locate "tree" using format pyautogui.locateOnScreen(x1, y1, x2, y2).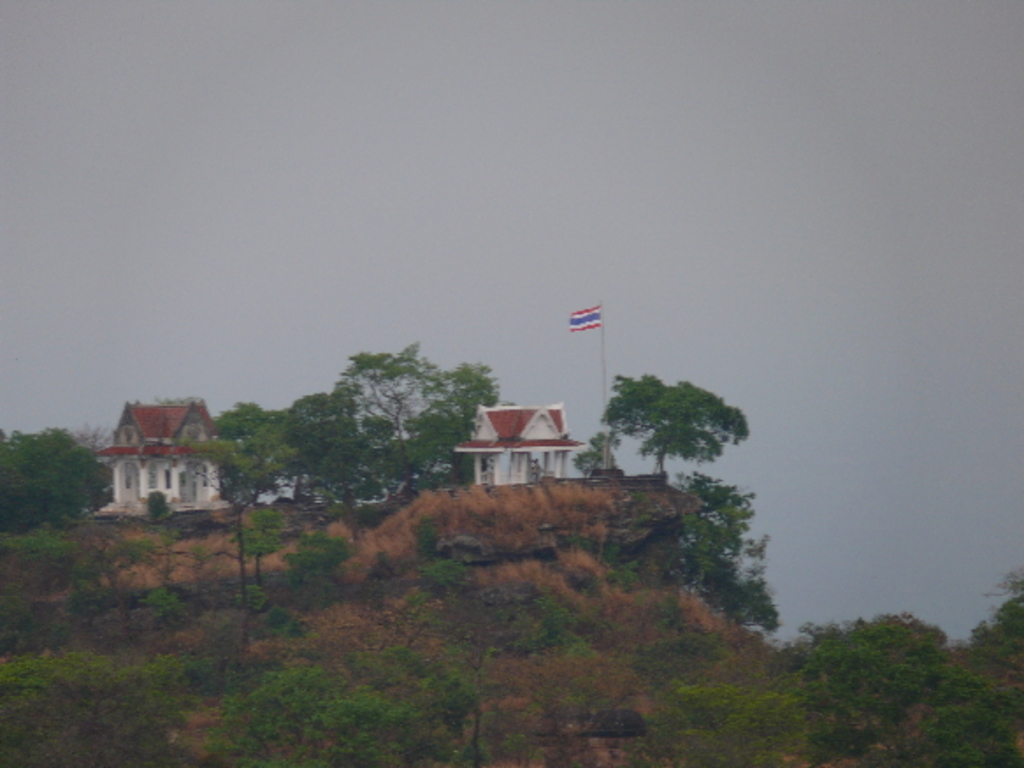
pyautogui.locateOnScreen(991, 559, 1022, 759).
